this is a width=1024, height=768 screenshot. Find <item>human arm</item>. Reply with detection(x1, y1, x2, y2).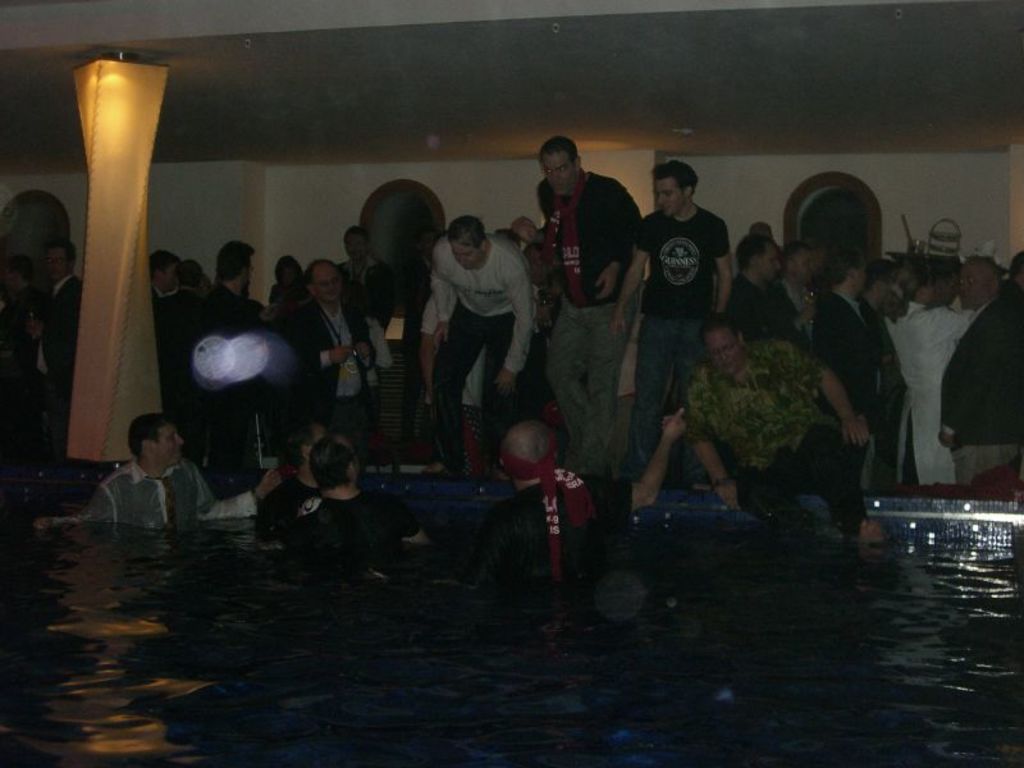
detection(708, 219, 737, 312).
